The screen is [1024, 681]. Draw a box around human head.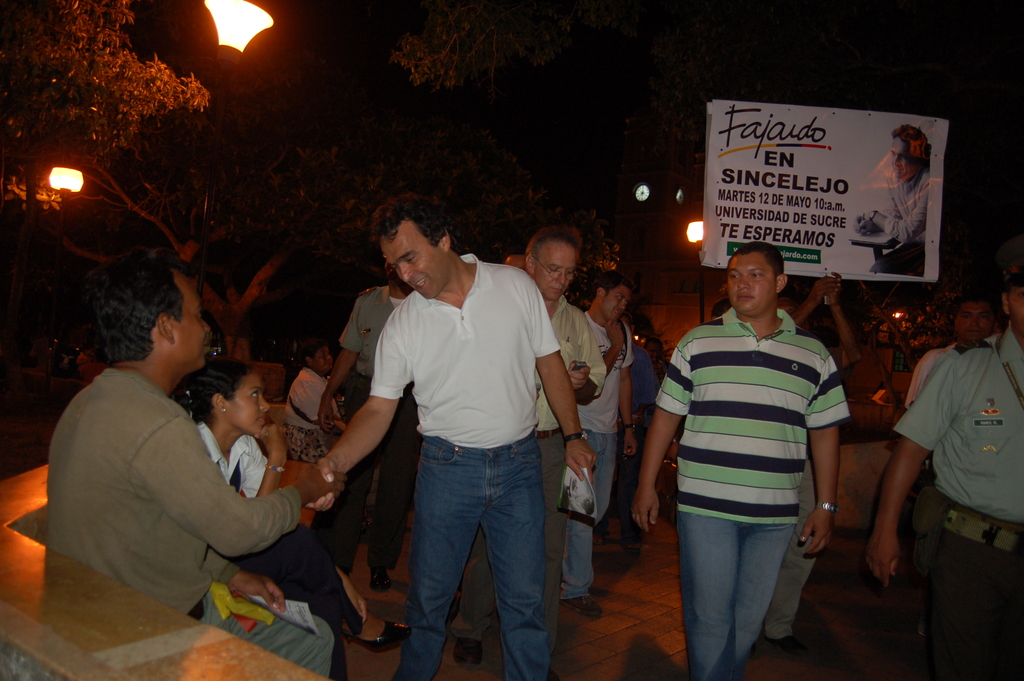
locate(520, 226, 585, 304).
